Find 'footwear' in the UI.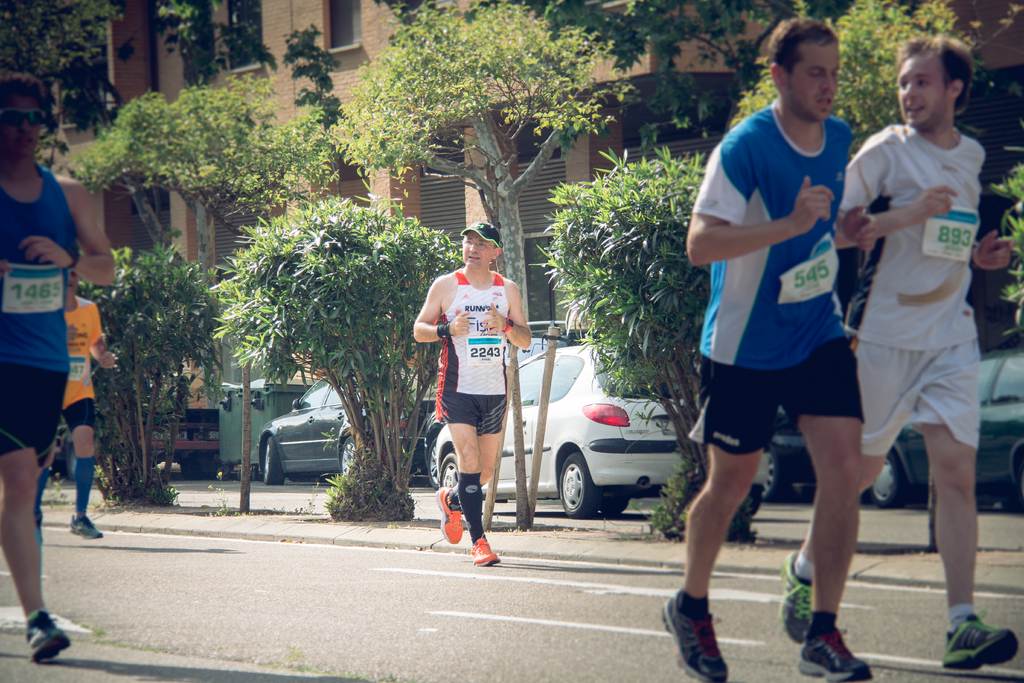
UI element at 796, 616, 876, 682.
